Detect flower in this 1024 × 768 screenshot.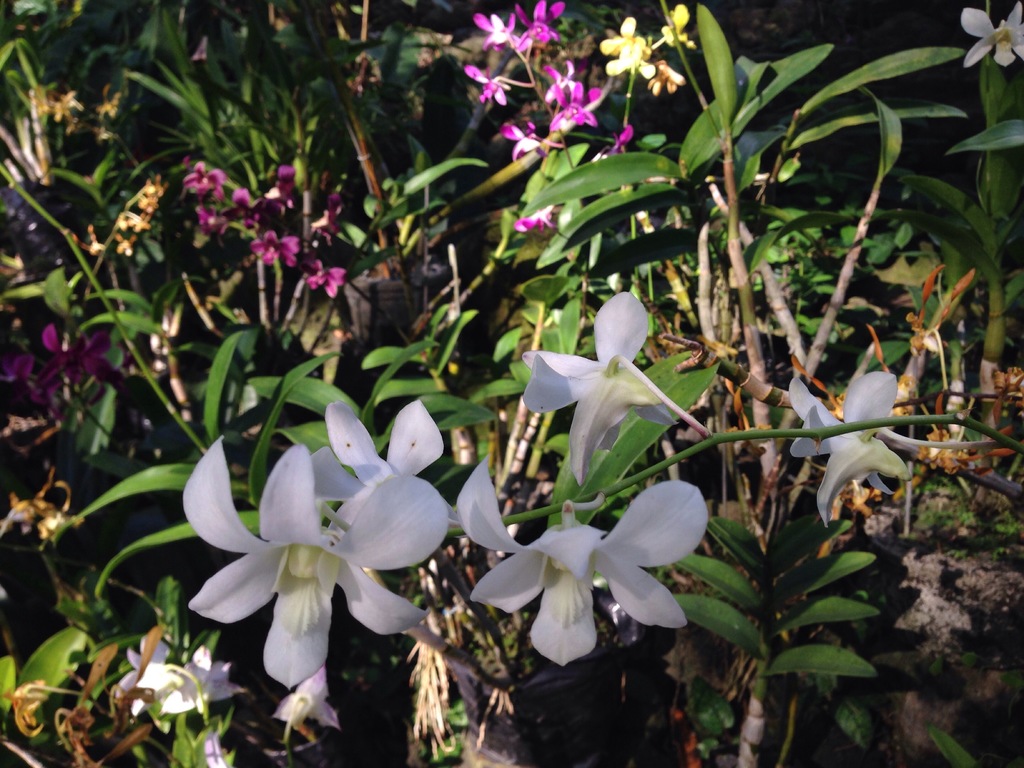
Detection: 303, 392, 447, 533.
